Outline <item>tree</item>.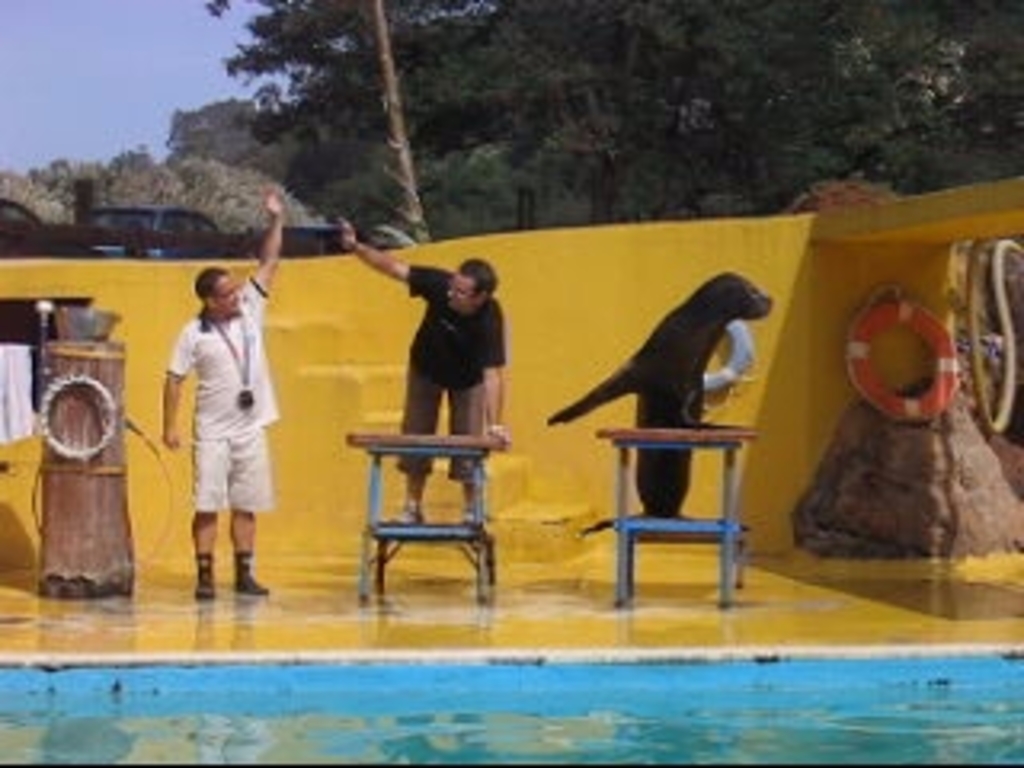
Outline: pyautogui.locateOnScreen(560, 0, 1014, 221).
